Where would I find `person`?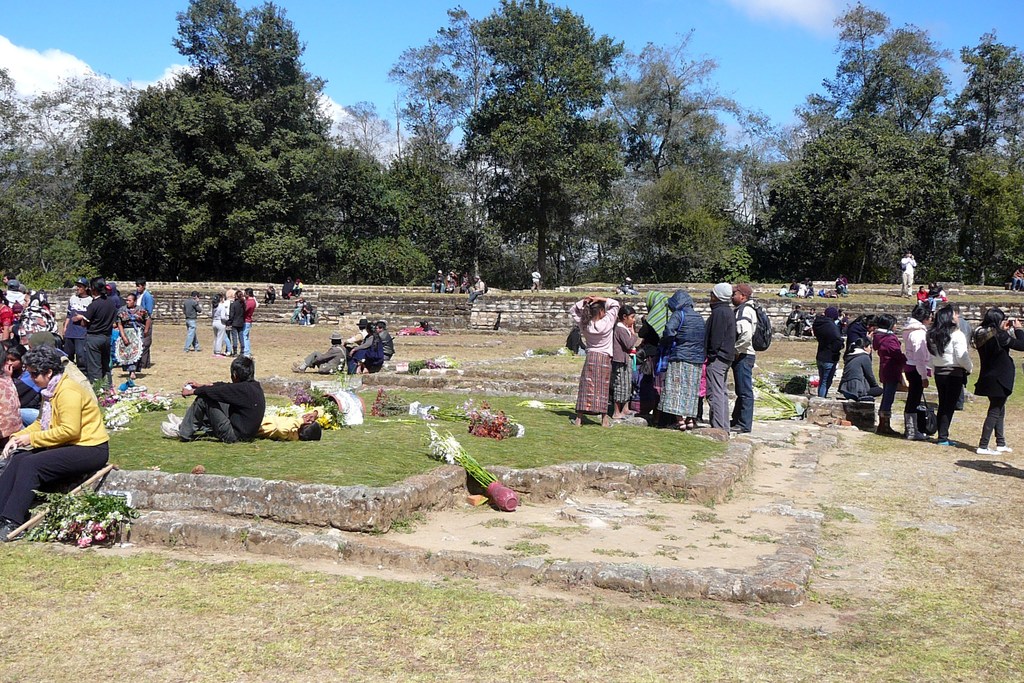
At box(637, 289, 674, 403).
